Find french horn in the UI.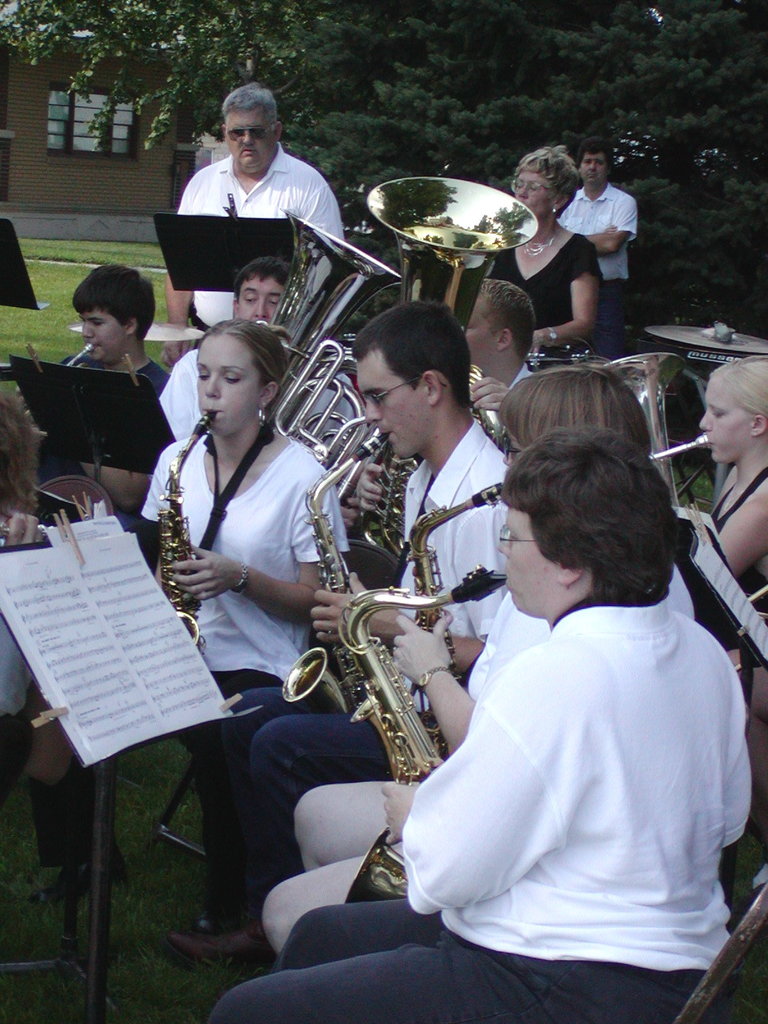
UI element at x1=357, y1=171, x2=560, y2=573.
